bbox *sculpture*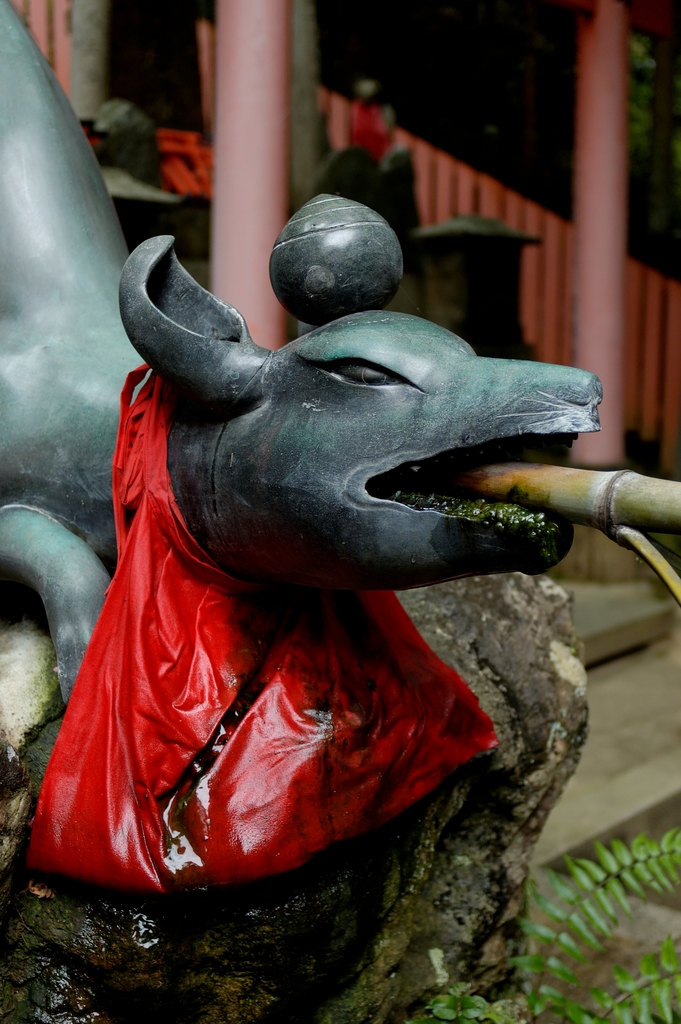
(x1=0, y1=0, x2=680, y2=881)
